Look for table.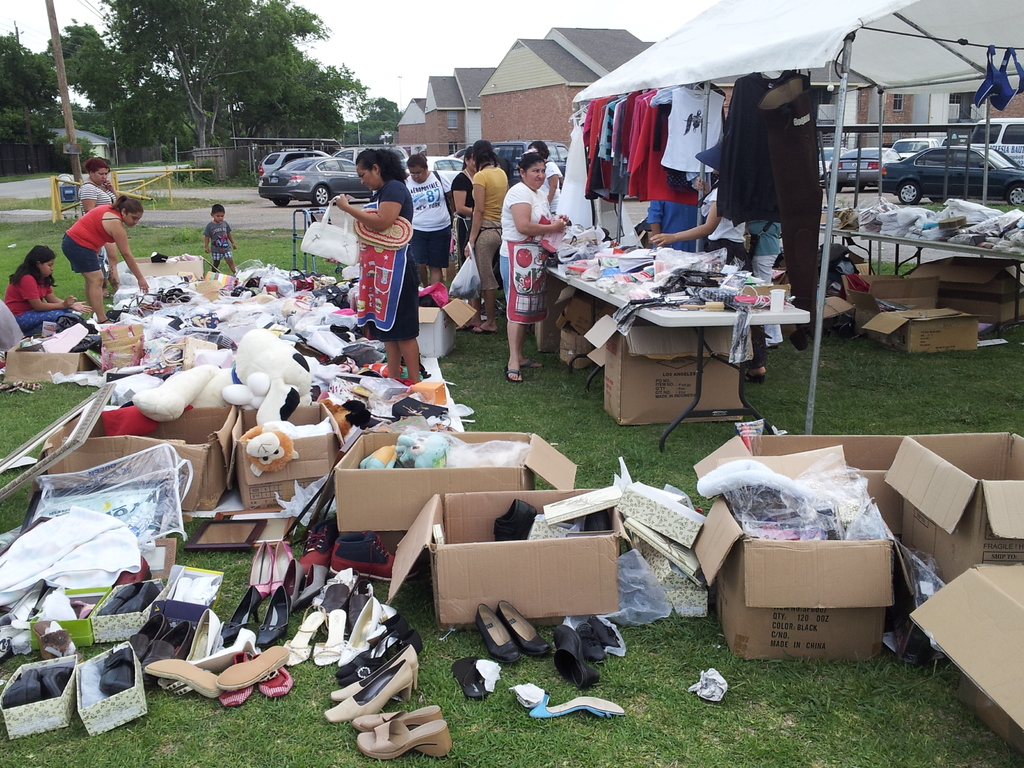
Found: bbox(553, 232, 808, 449).
